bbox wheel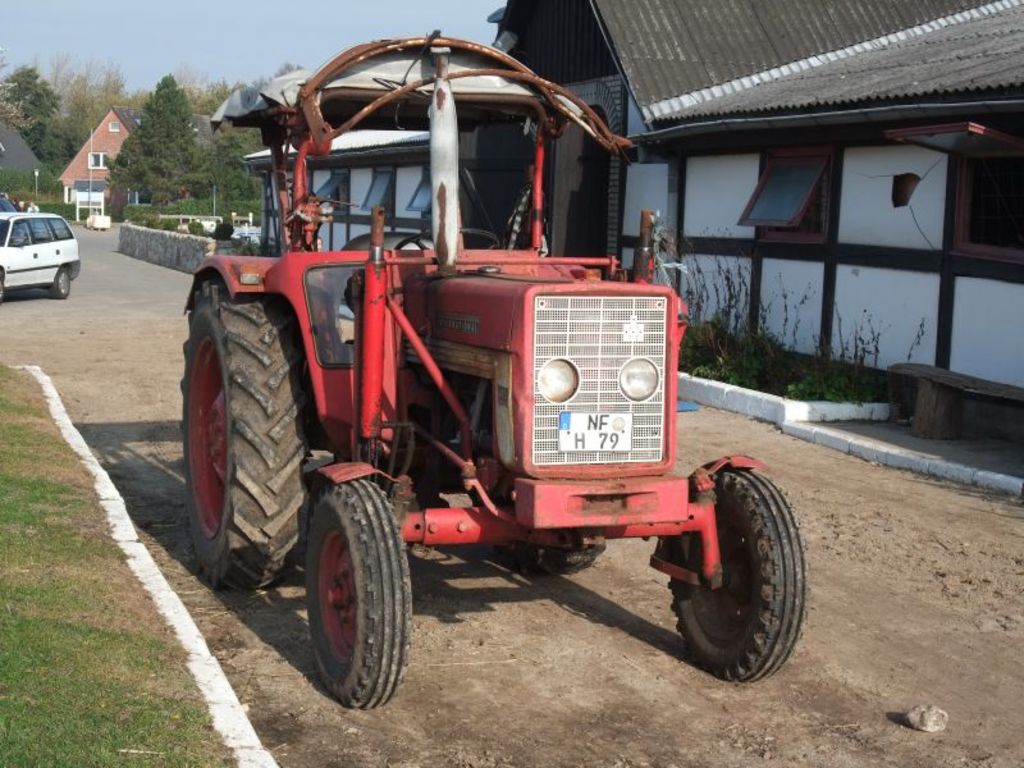
BBox(663, 454, 808, 677)
